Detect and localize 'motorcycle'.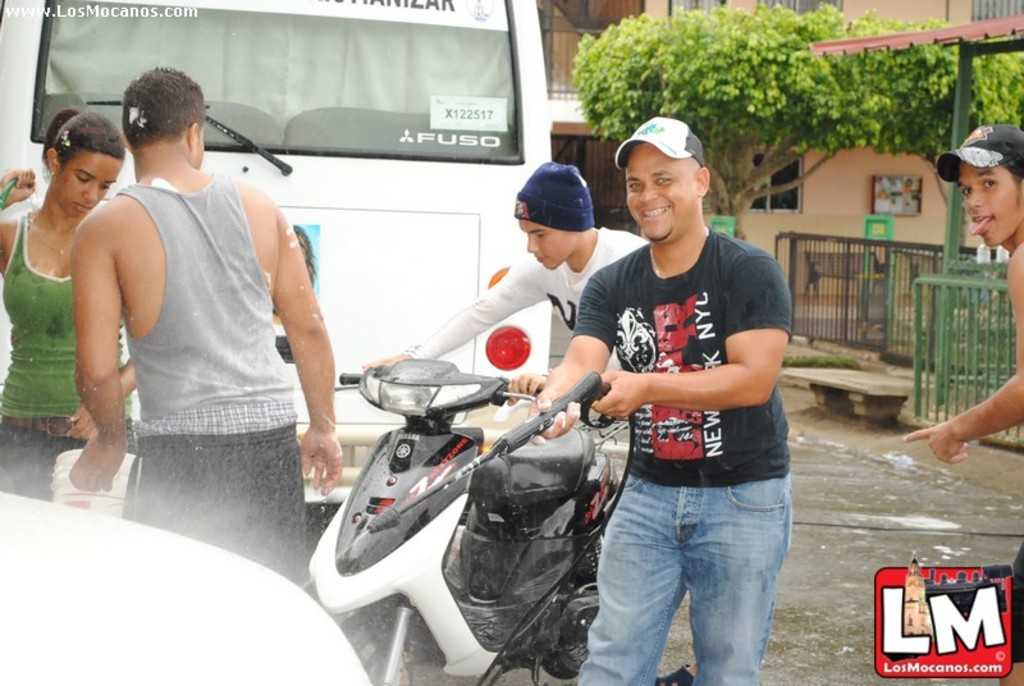
Localized at (278,340,684,668).
